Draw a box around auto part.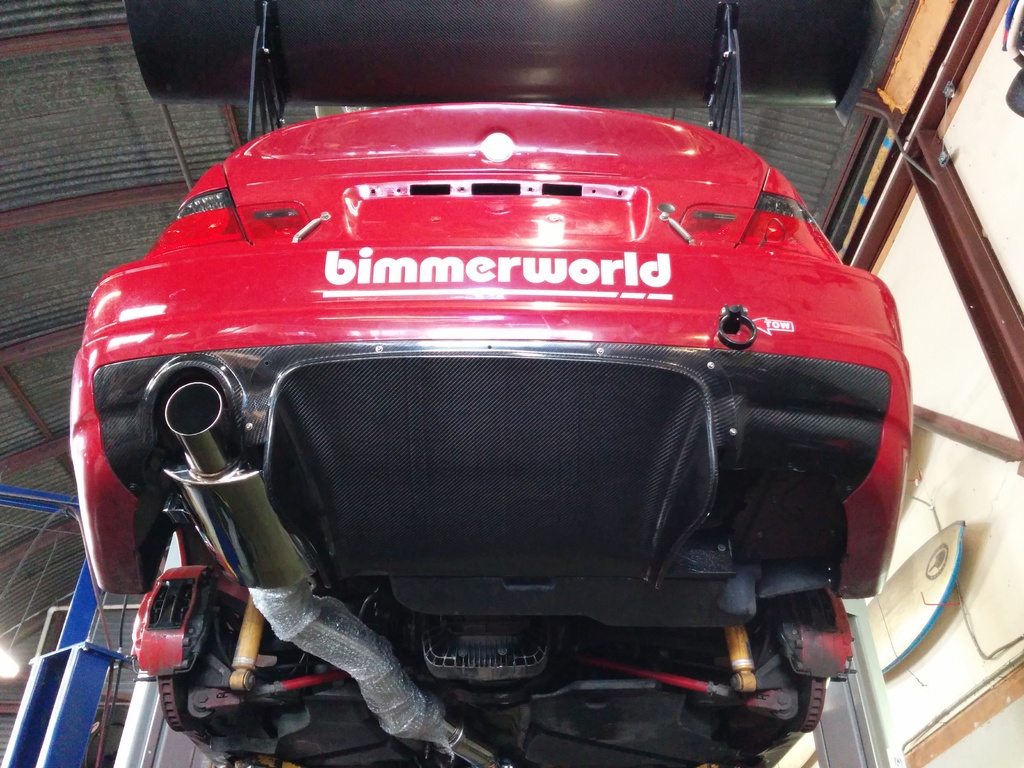
bbox(128, 560, 243, 732).
